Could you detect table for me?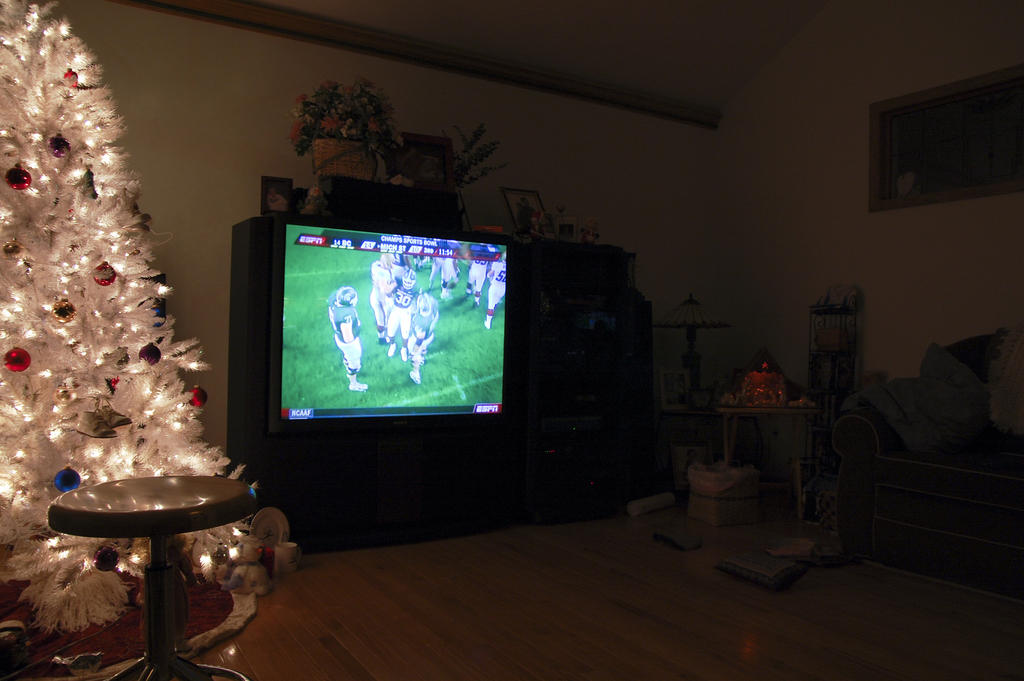
Detection result: bbox=[46, 477, 259, 680].
